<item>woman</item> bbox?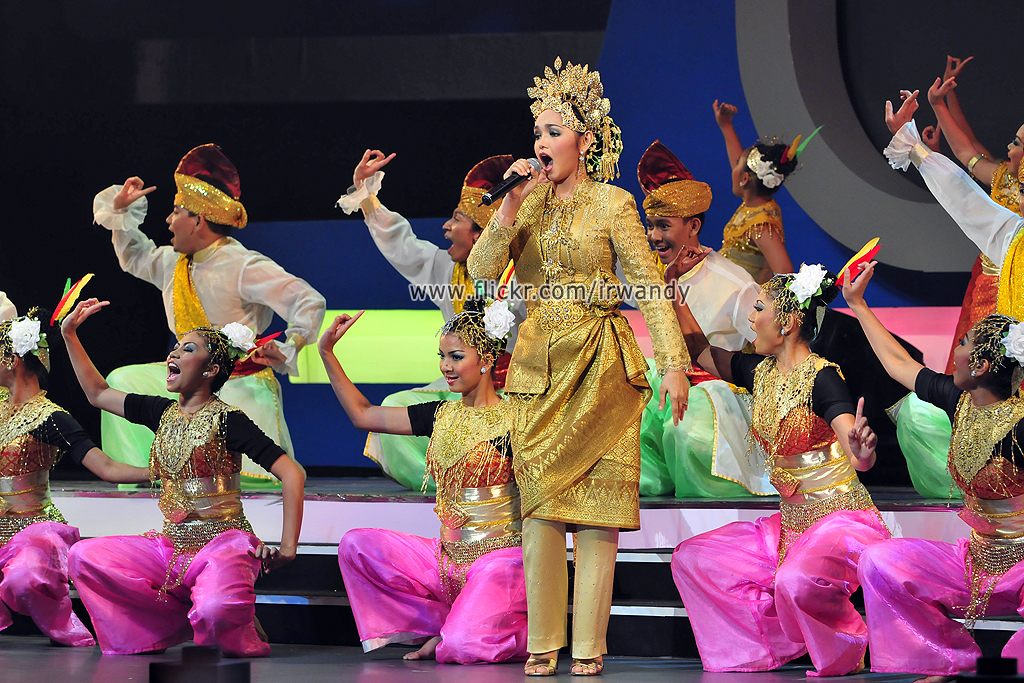
x1=481, y1=94, x2=668, y2=617
